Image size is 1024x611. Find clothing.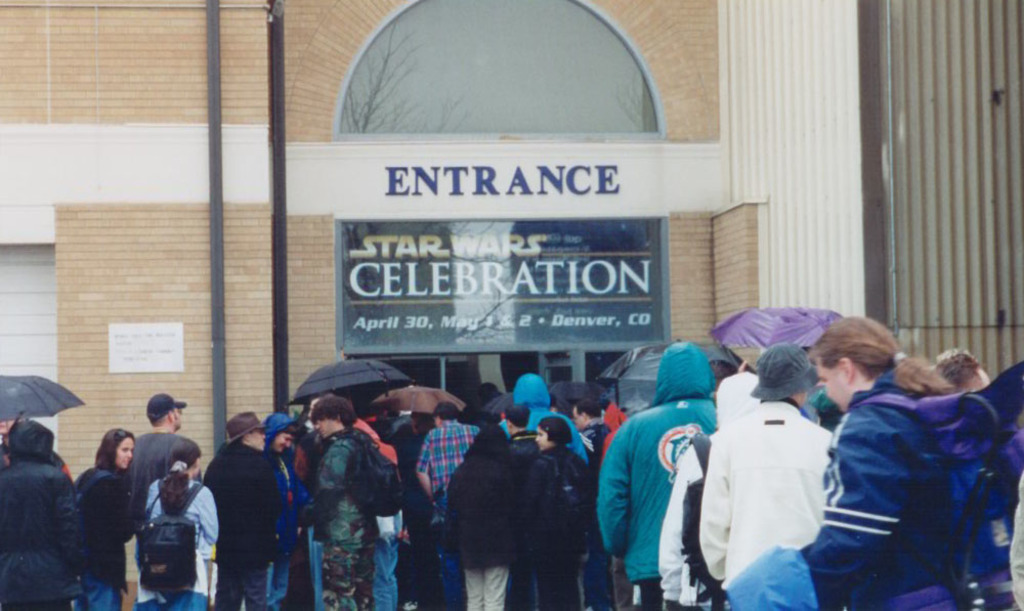
442:428:512:610.
